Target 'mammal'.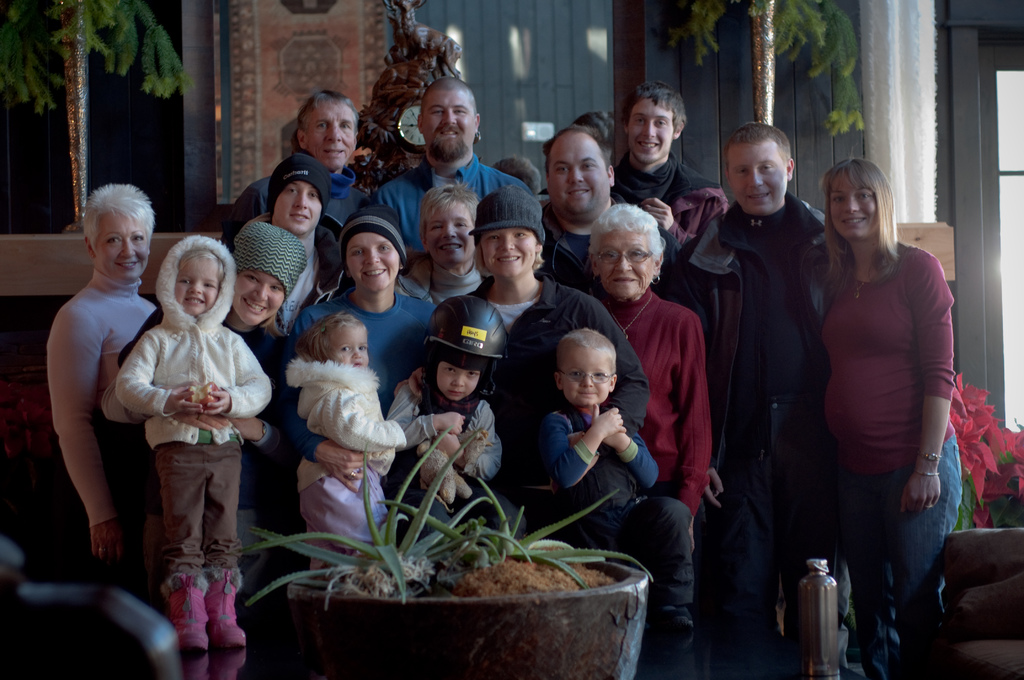
Target region: locate(490, 156, 541, 185).
